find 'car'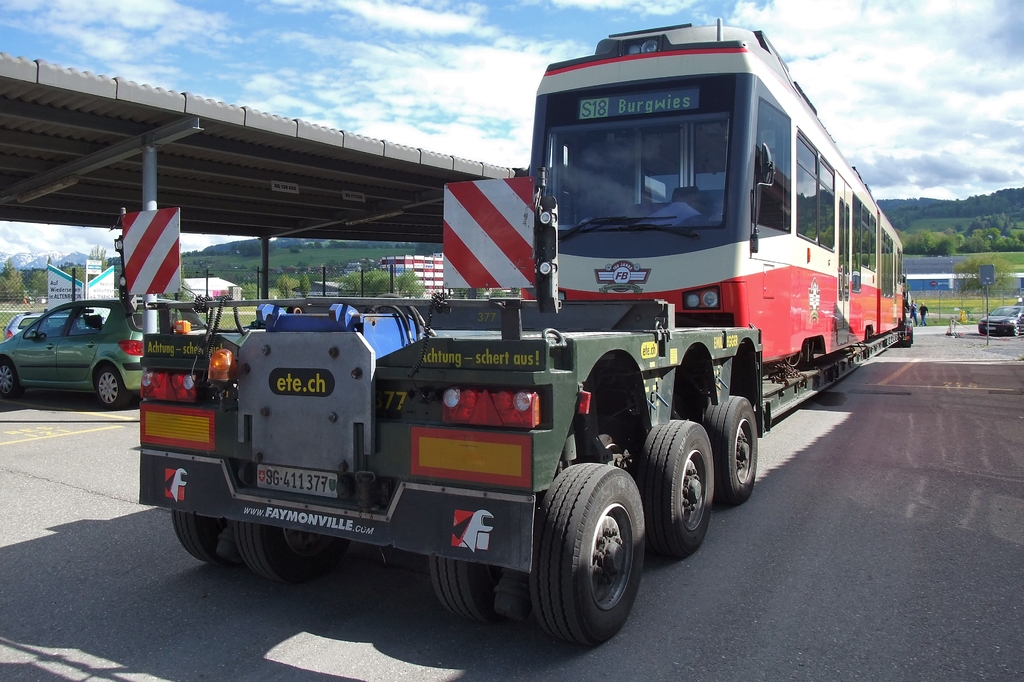
select_region(5, 287, 140, 416)
